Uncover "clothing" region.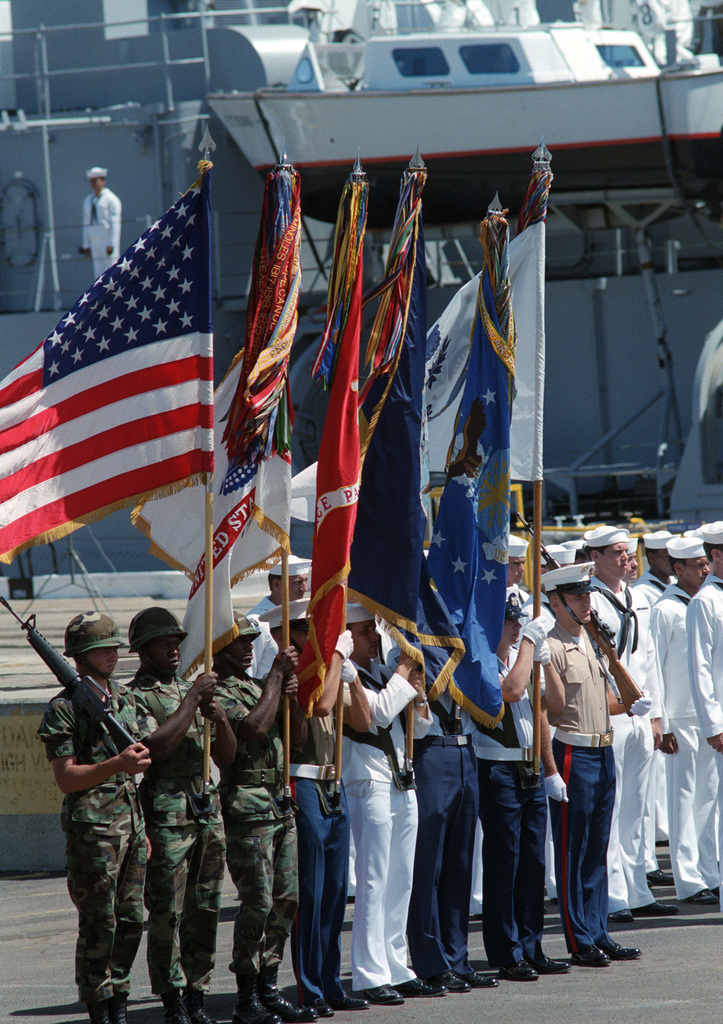
Uncovered: [x1=642, y1=586, x2=693, y2=733].
